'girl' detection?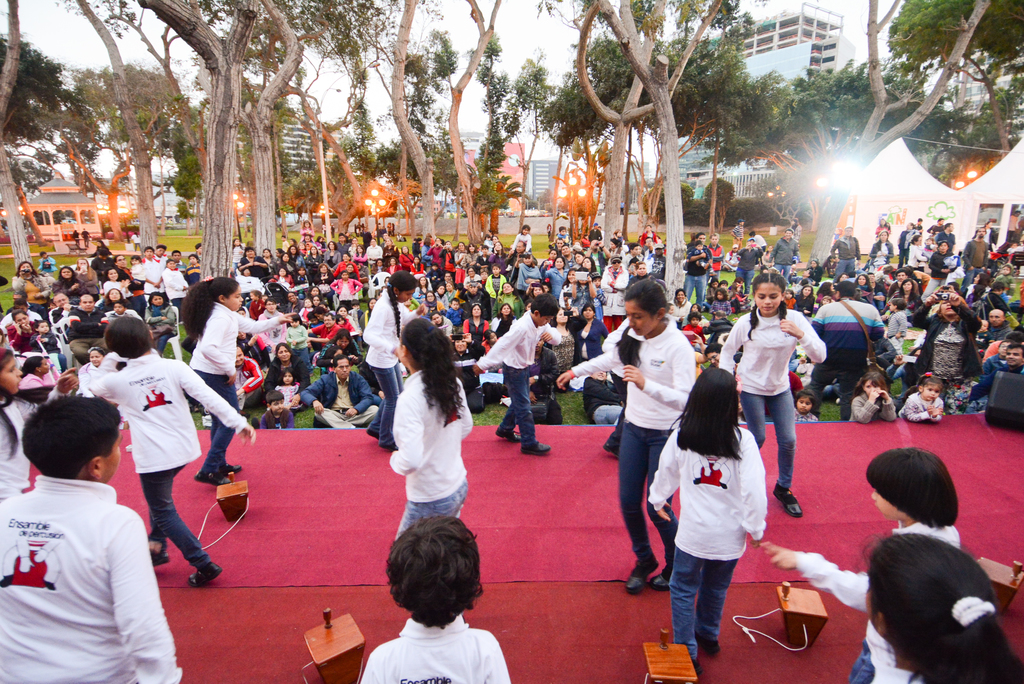
<region>0, 348, 28, 499</region>
